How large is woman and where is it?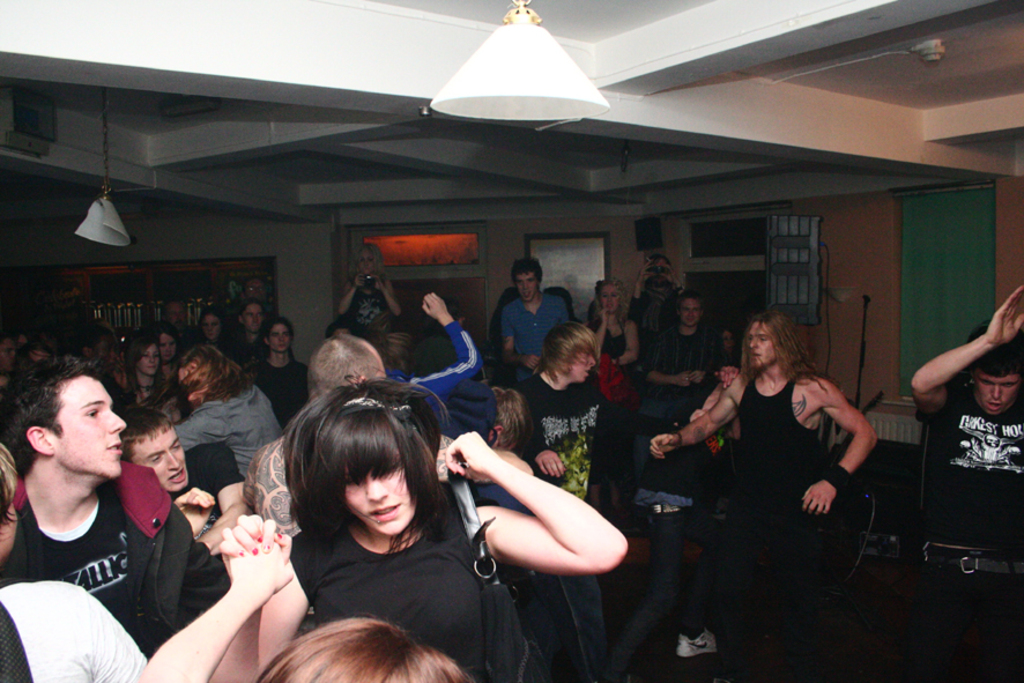
Bounding box: (left=128, top=332, right=176, bottom=415).
